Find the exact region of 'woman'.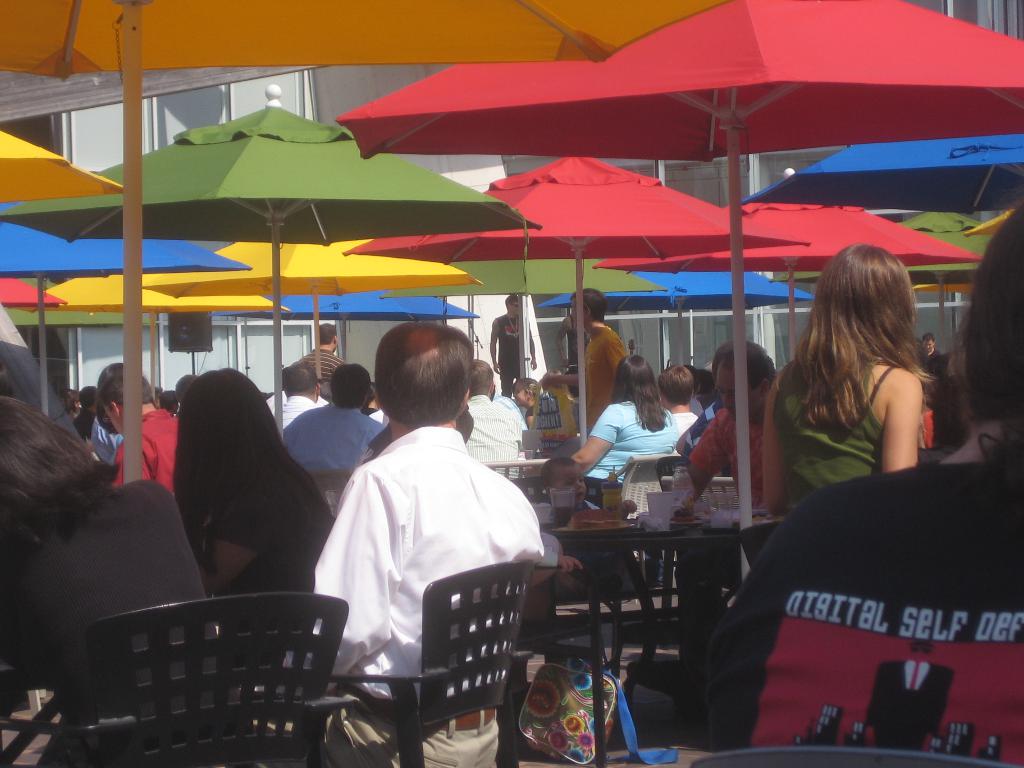
Exact region: rect(168, 372, 338, 671).
